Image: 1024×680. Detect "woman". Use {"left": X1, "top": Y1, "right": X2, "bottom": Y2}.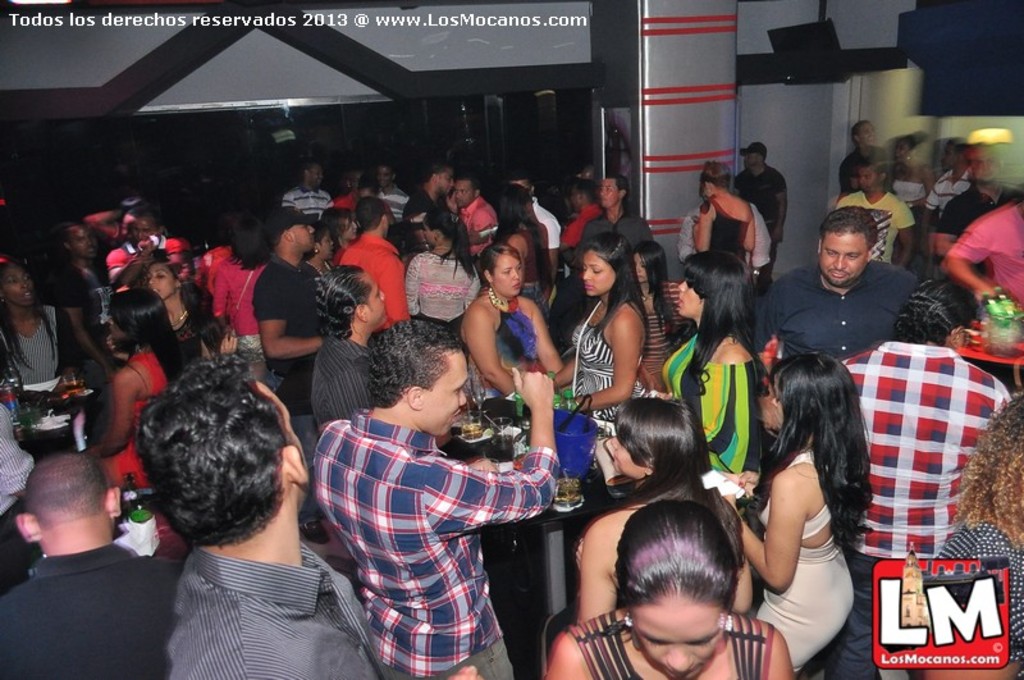
{"left": 408, "top": 215, "right": 479, "bottom": 328}.
